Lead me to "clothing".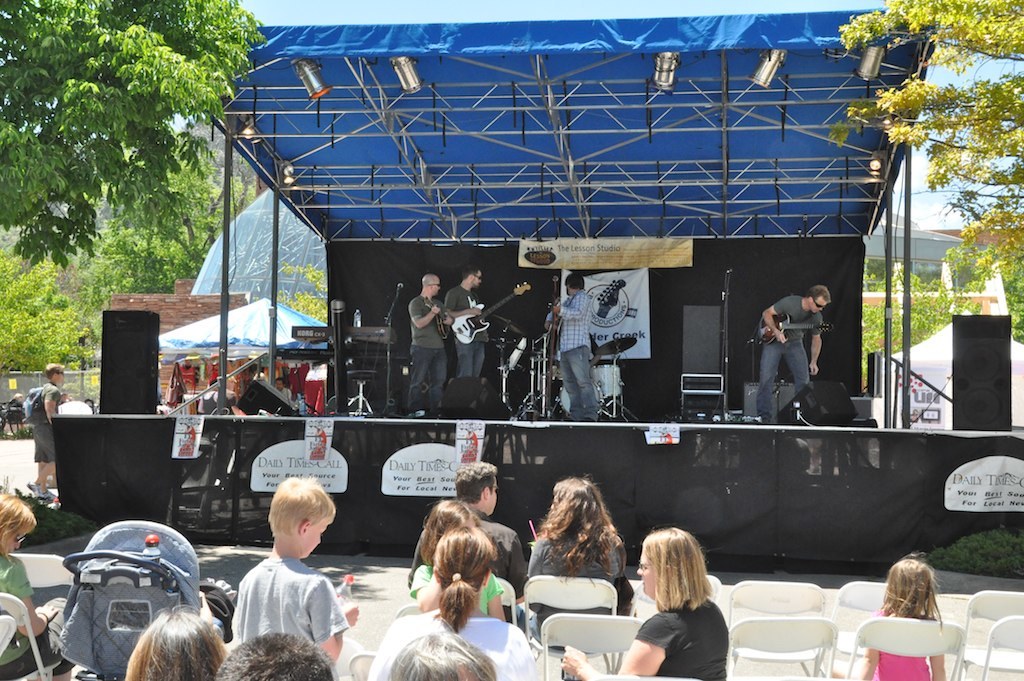
Lead to BBox(865, 606, 938, 680).
